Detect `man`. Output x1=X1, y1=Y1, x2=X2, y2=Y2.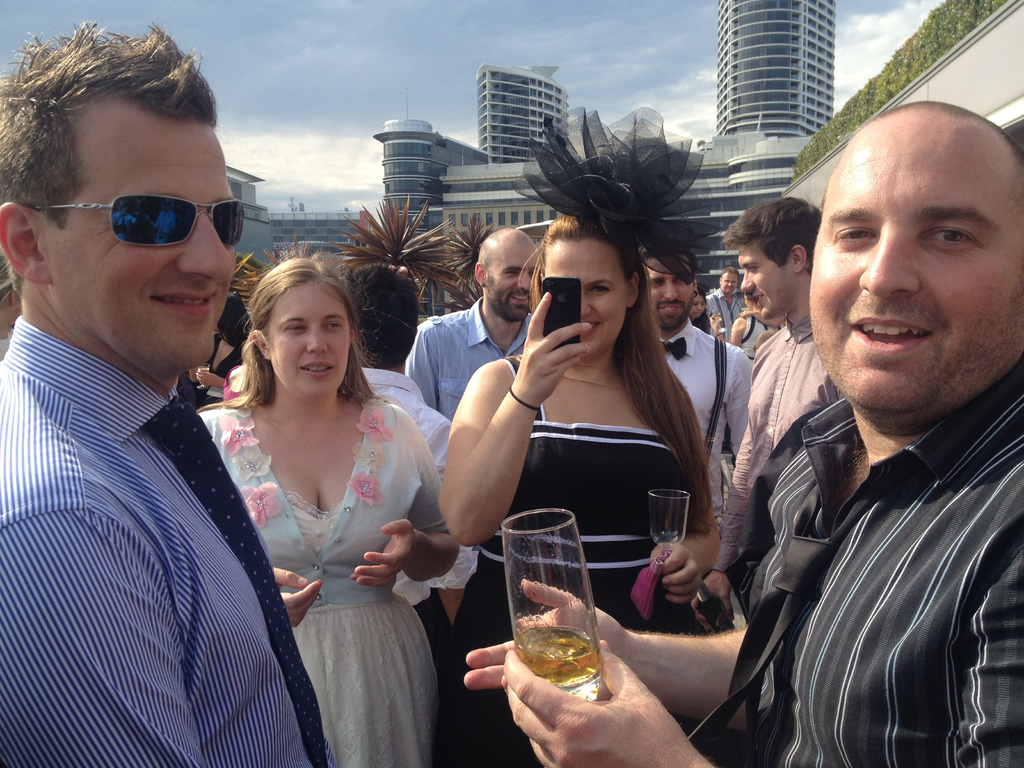
x1=636, y1=239, x2=752, y2=532.
